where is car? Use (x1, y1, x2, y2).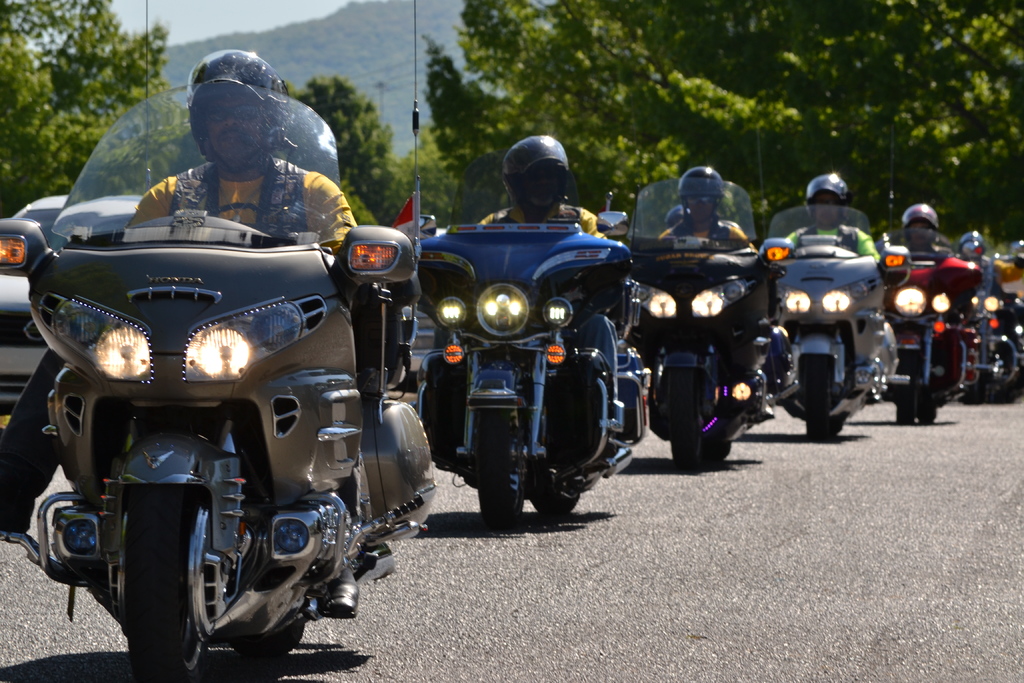
(0, 192, 146, 400).
